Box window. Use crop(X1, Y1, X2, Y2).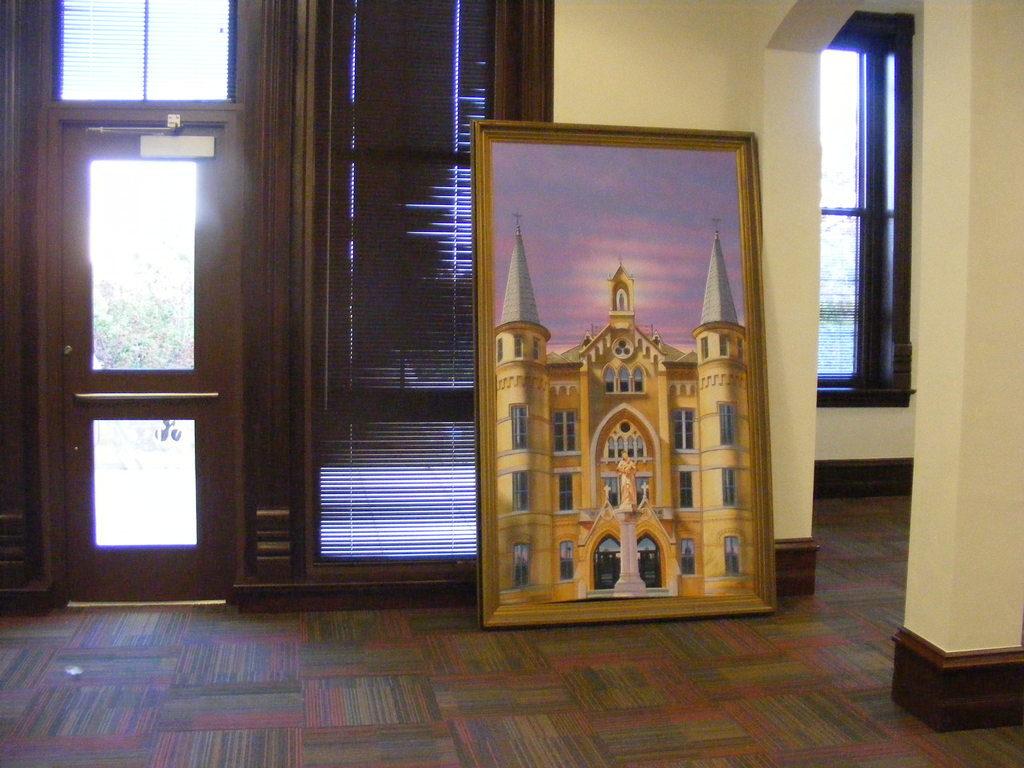
crop(510, 470, 530, 511).
